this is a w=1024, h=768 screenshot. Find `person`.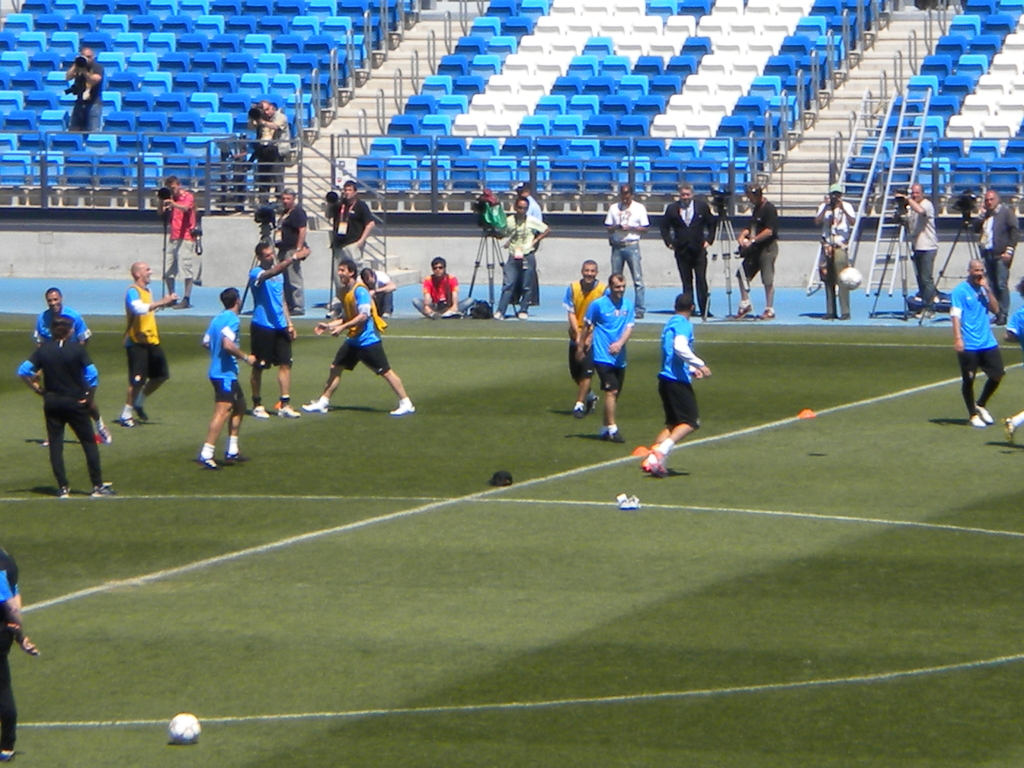
Bounding box: 666 177 716 319.
